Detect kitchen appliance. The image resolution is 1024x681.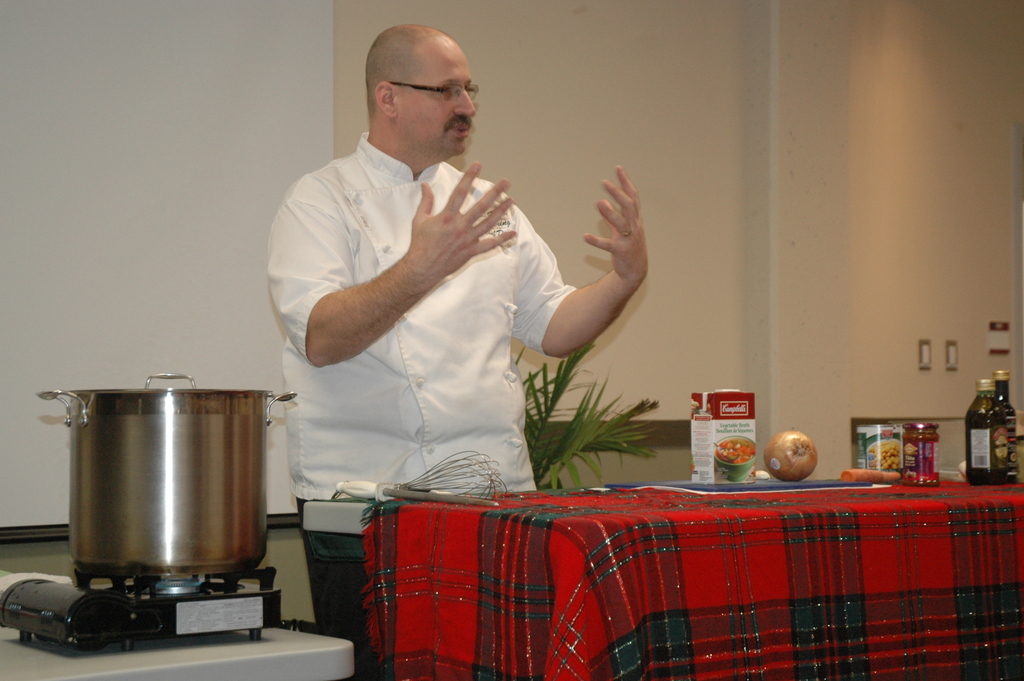
Rect(43, 386, 262, 592).
